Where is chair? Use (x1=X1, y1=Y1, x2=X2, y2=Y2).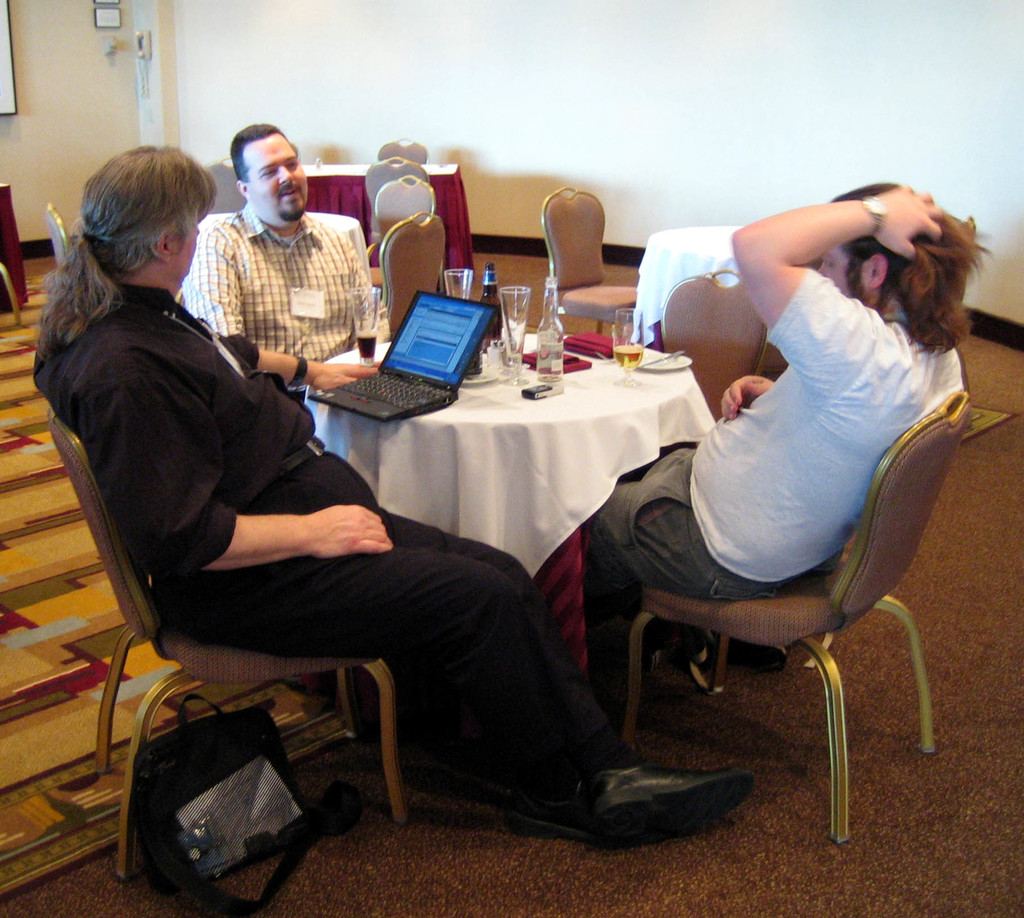
(x1=380, y1=131, x2=428, y2=169).
